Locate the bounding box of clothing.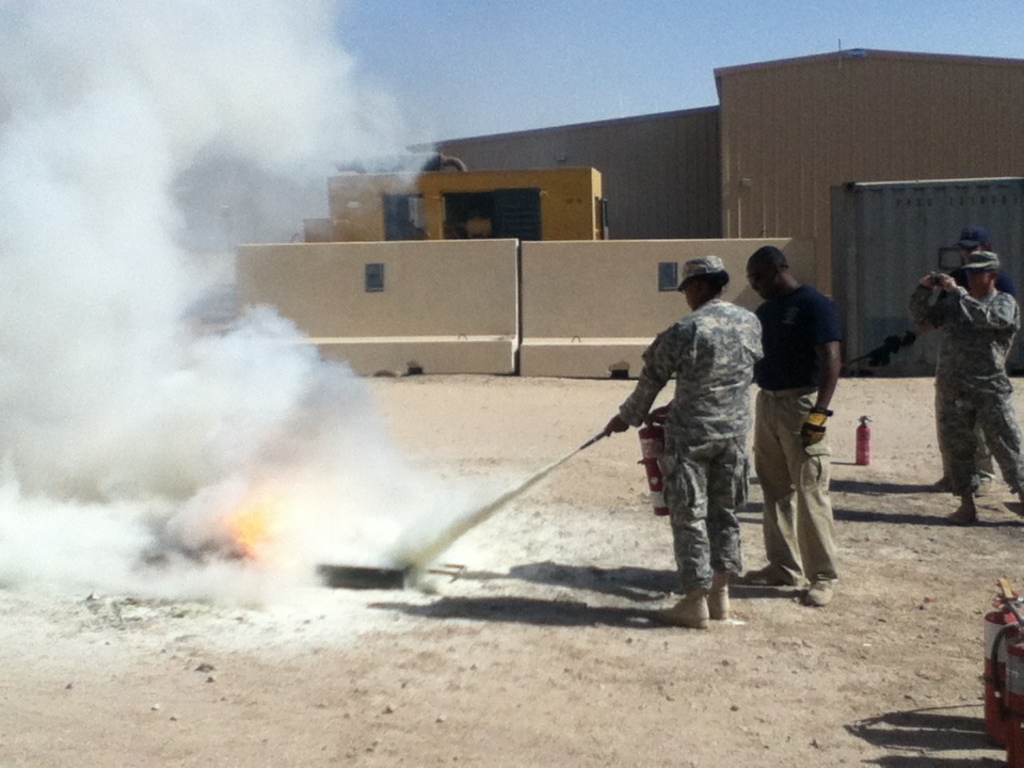
Bounding box: <region>752, 279, 843, 595</region>.
